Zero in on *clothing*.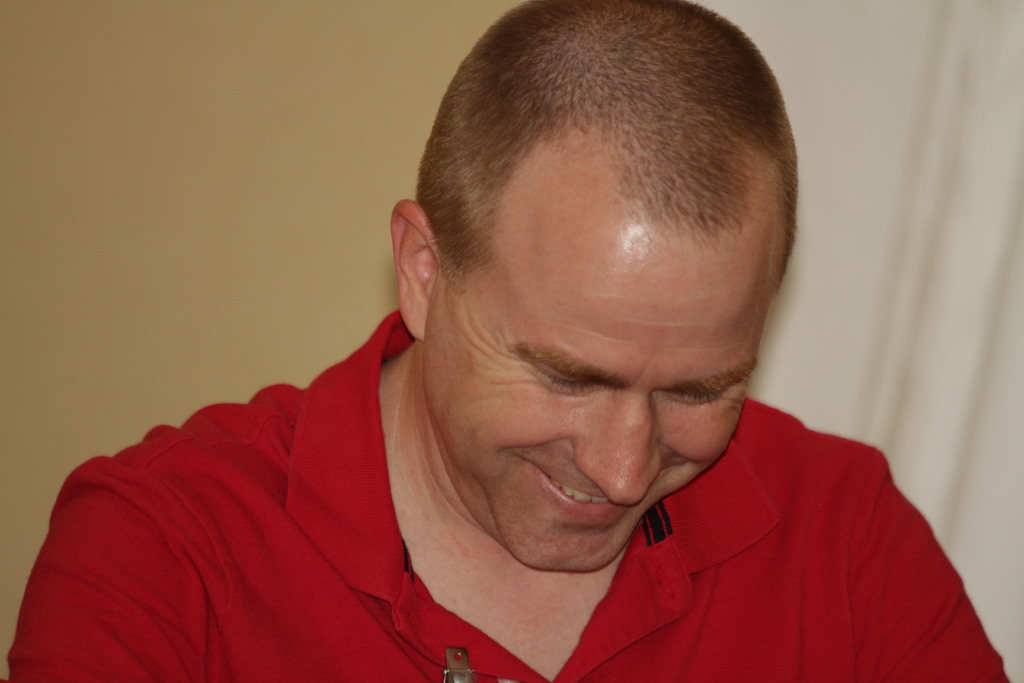
Zeroed in: [0, 309, 1016, 682].
